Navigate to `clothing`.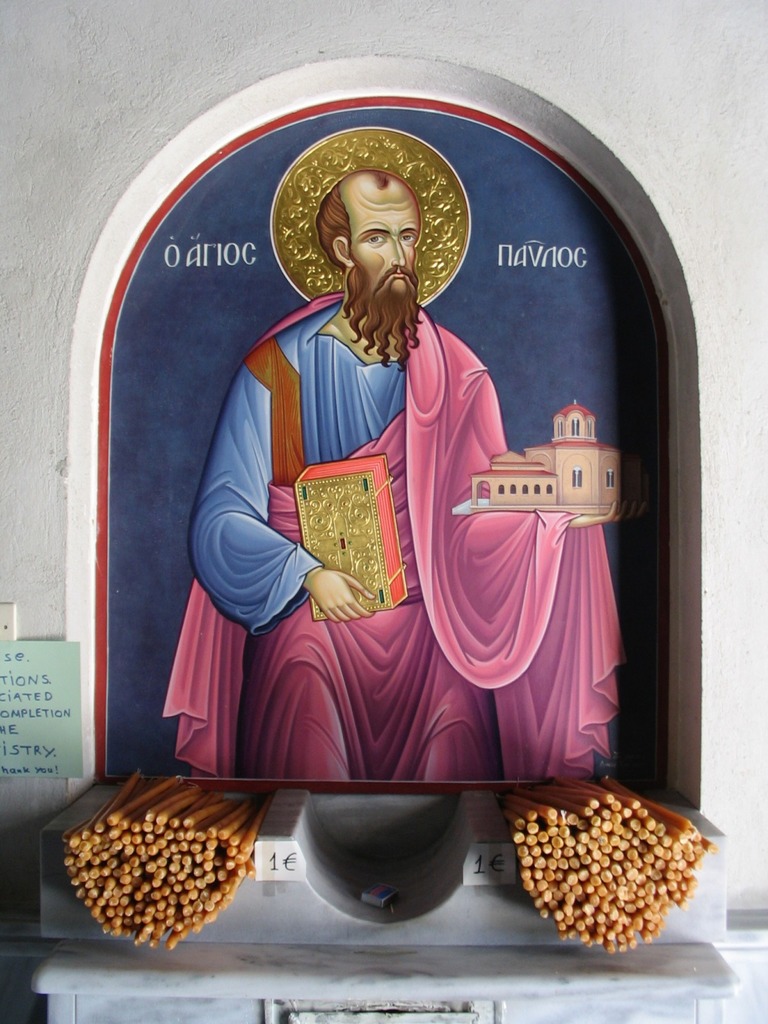
Navigation target: {"x1": 194, "y1": 236, "x2": 547, "y2": 781}.
